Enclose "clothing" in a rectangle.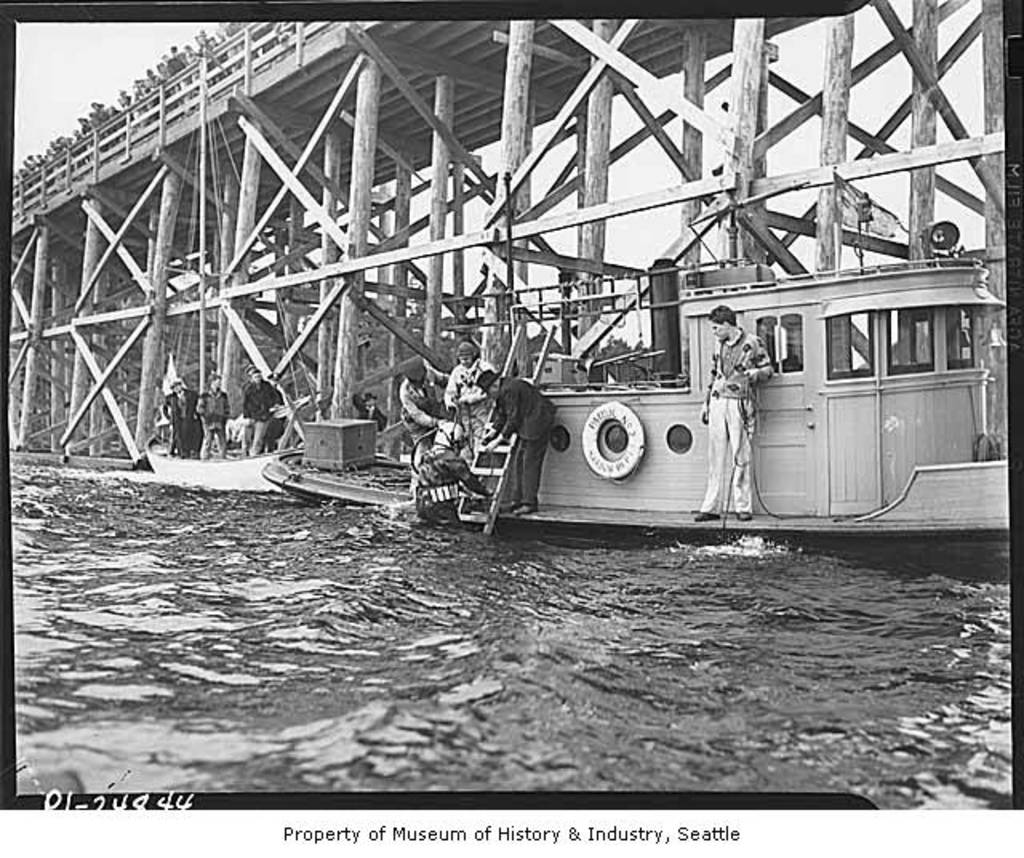
<box>237,375,285,453</box>.
